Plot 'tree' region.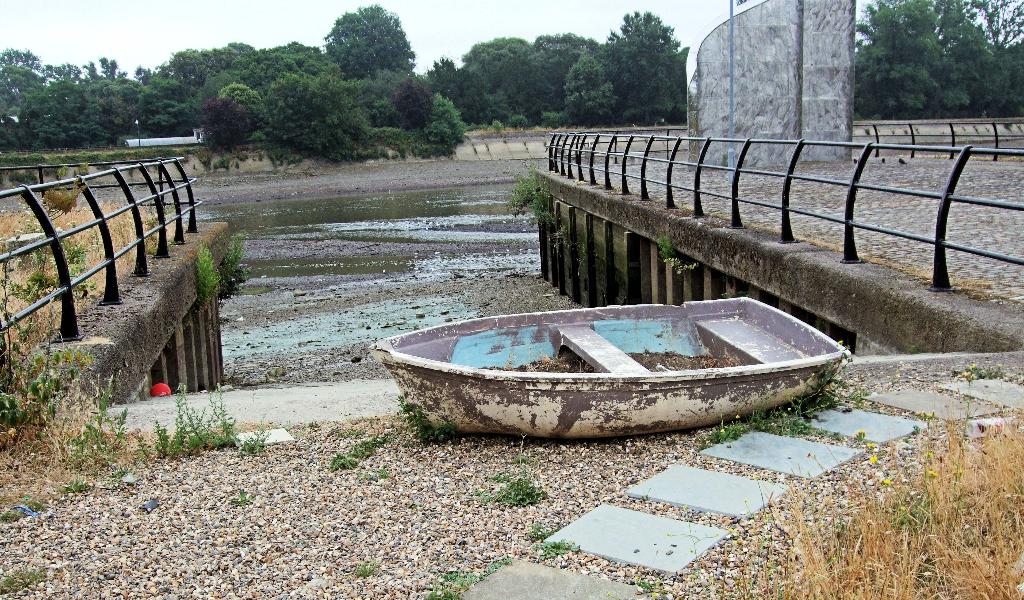
Plotted at 170, 43, 228, 84.
